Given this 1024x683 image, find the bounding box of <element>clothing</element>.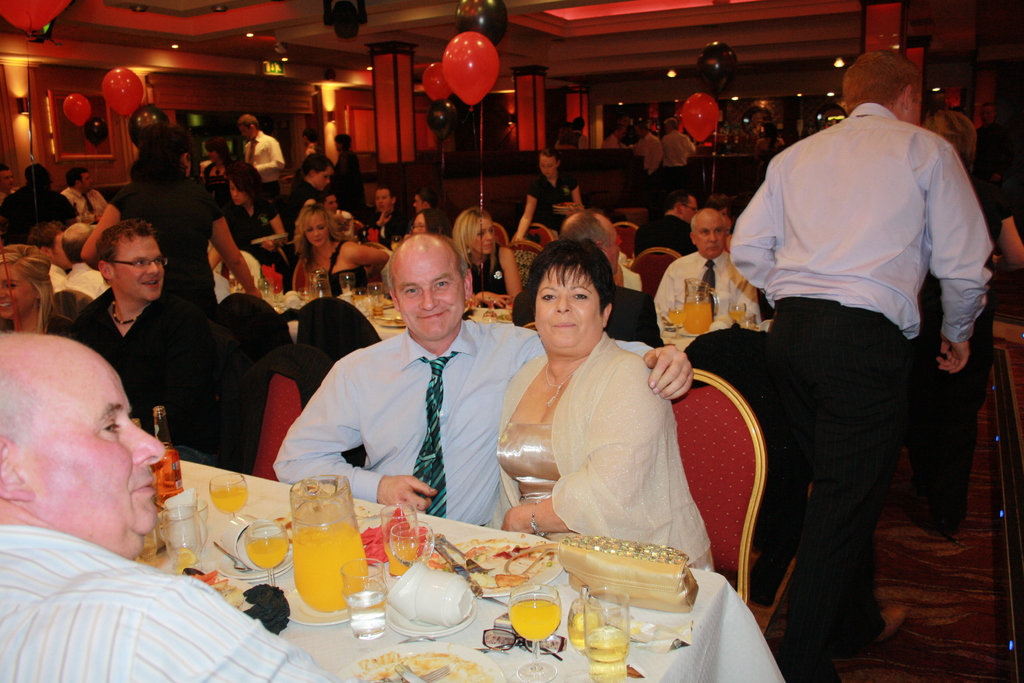
BBox(630, 211, 689, 256).
